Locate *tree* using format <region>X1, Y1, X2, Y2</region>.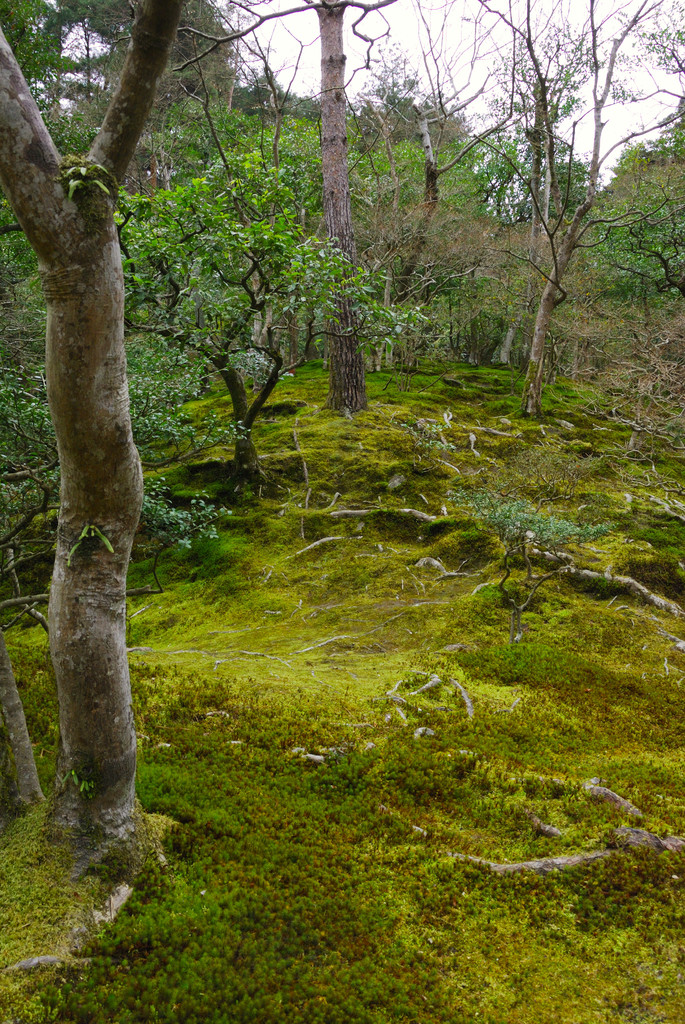
<region>113, 147, 443, 499</region>.
